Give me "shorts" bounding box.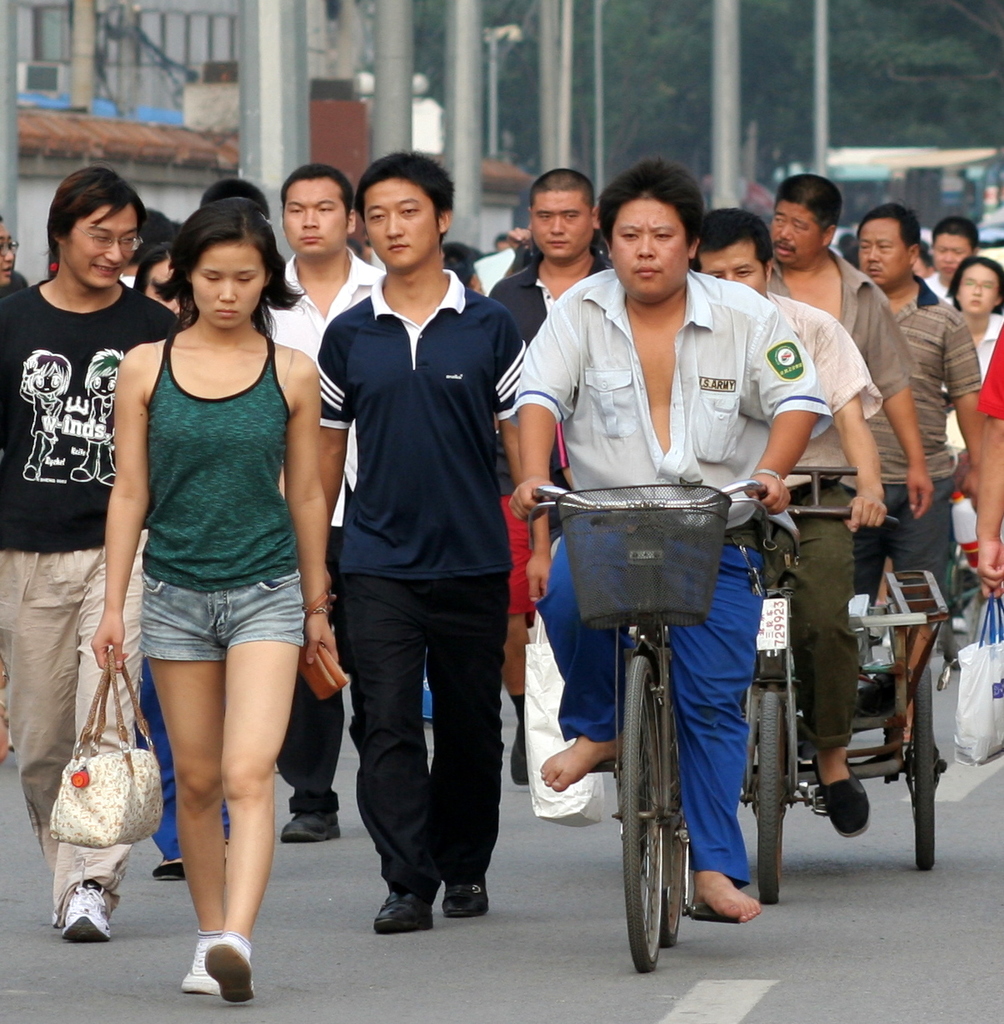
locate(117, 579, 307, 657).
